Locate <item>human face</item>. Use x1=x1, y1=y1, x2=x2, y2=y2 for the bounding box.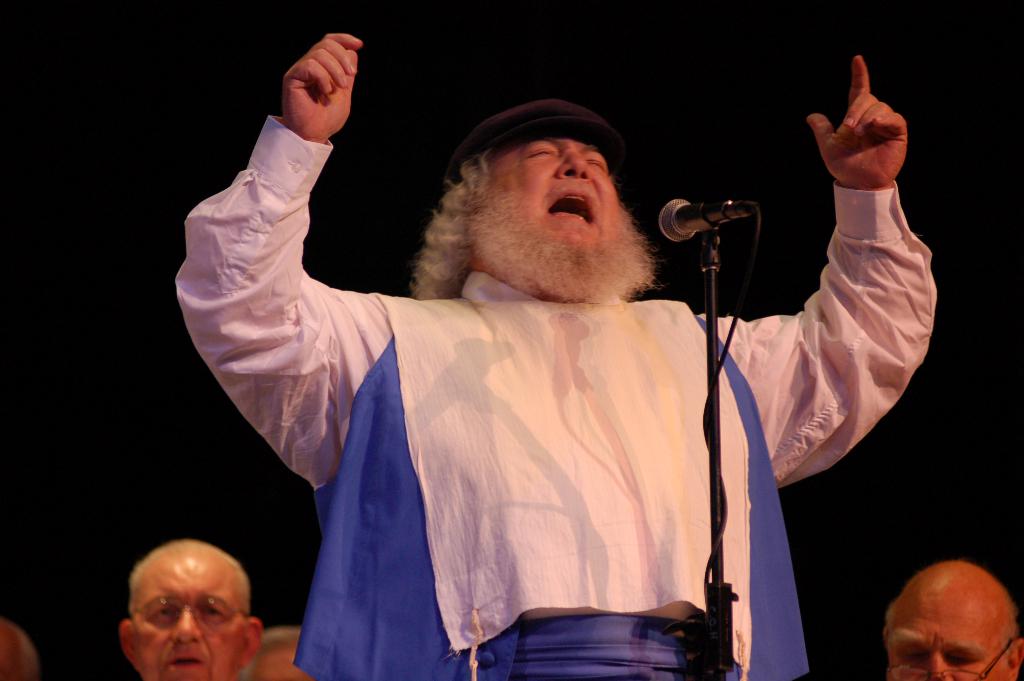
x1=130, y1=549, x2=244, y2=680.
